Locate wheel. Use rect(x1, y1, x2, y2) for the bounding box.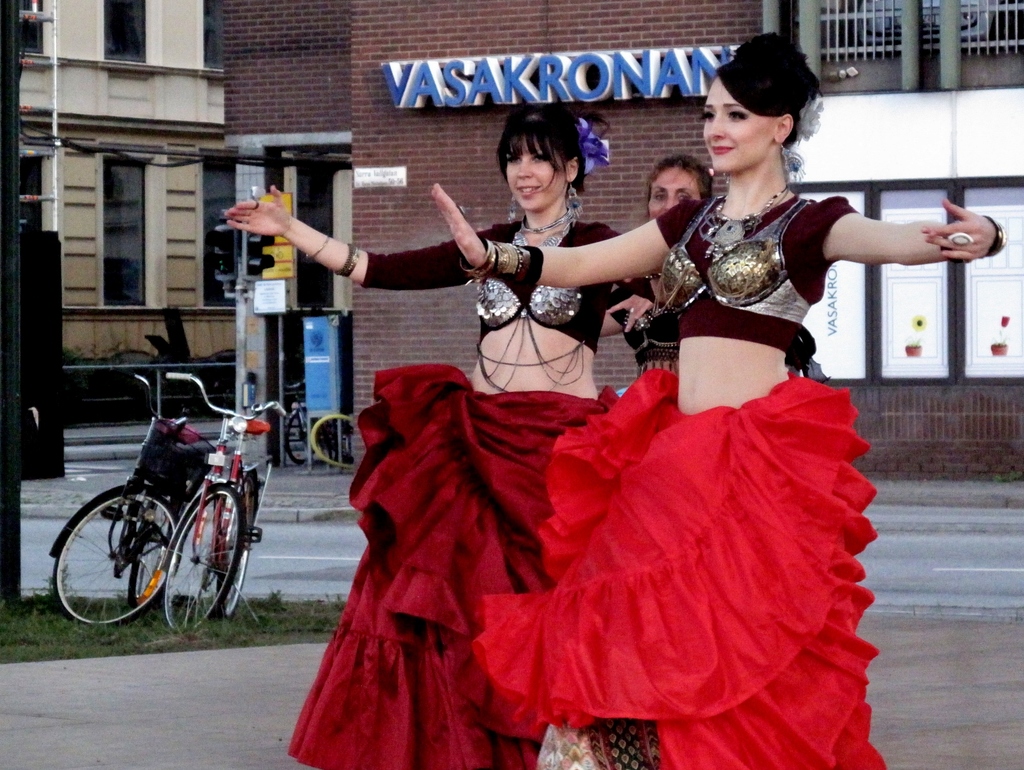
rect(283, 409, 308, 463).
